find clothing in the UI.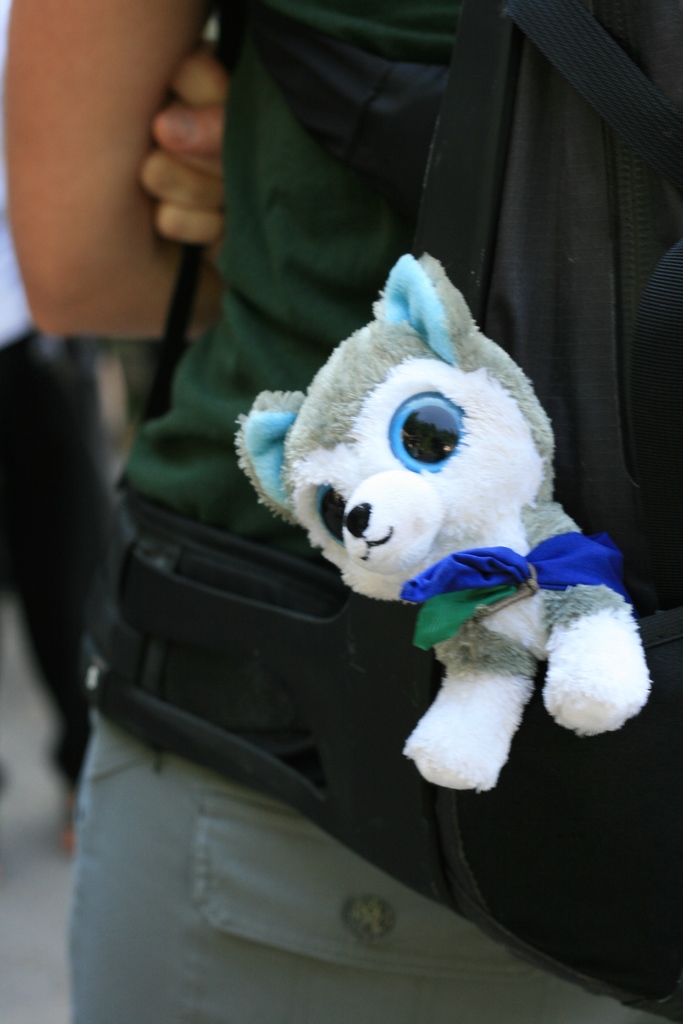
UI element at x1=71 y1=0 x2=682 y2=1023.
